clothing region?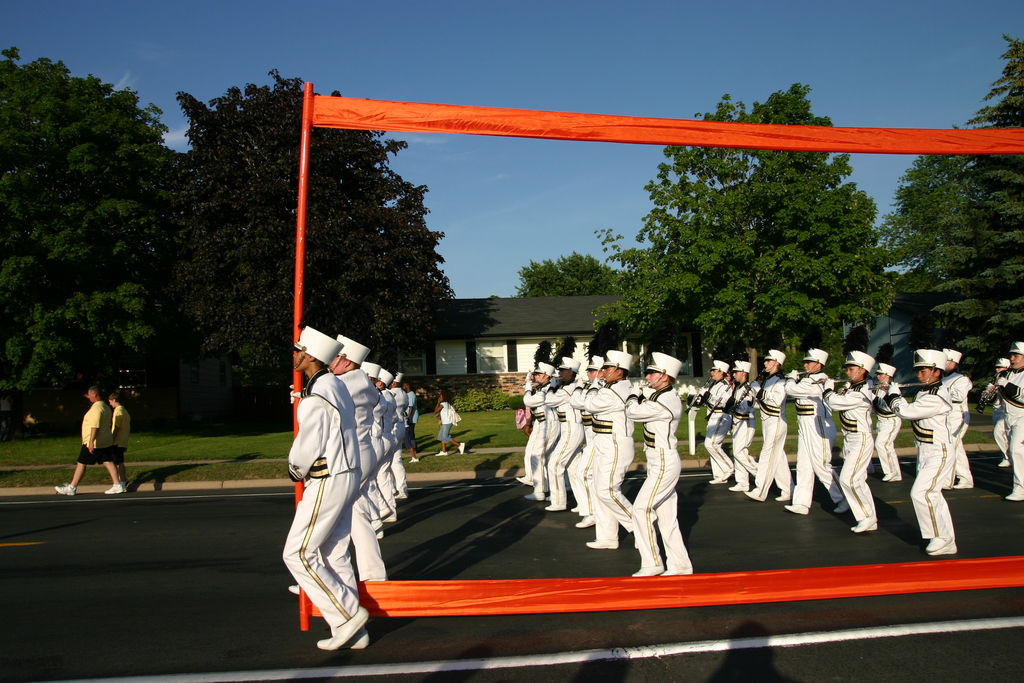
Rect(108, 400, 132, 465)
